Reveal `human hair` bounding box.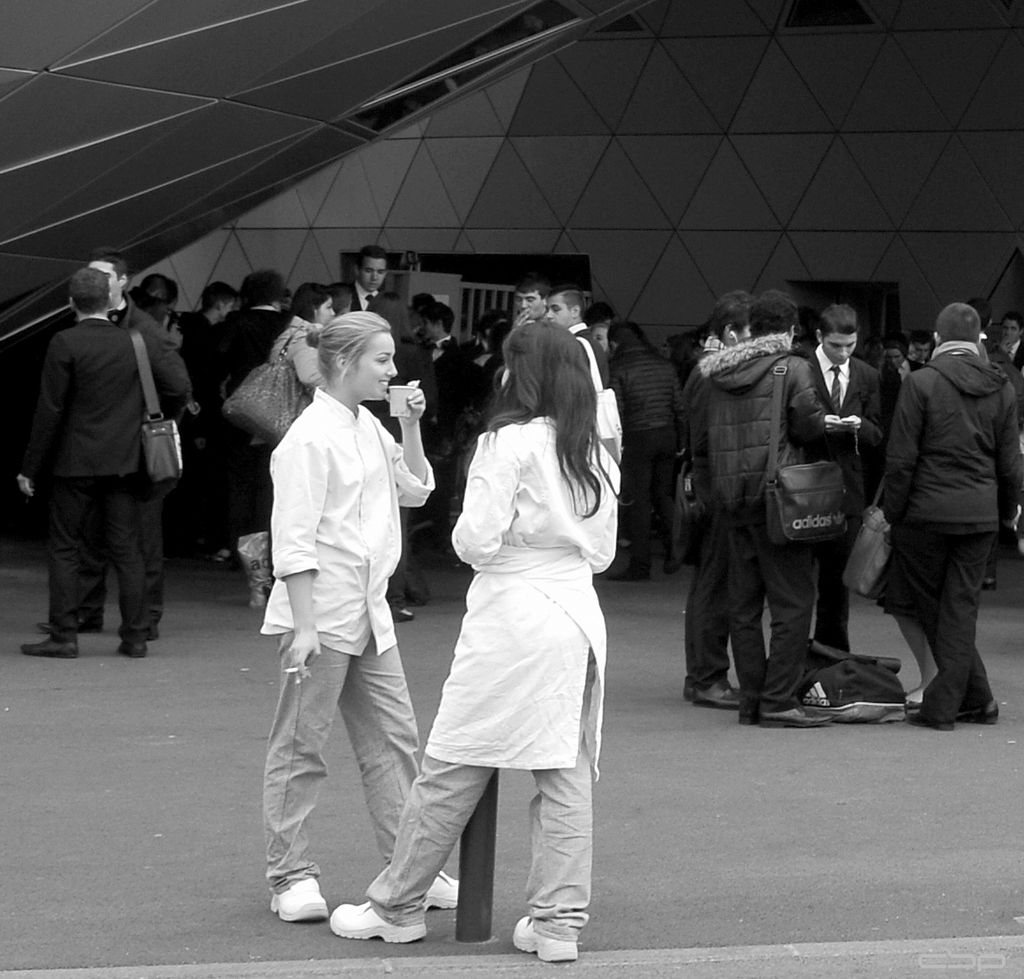
Revealed: Rect(360, 244, 391, 257).
